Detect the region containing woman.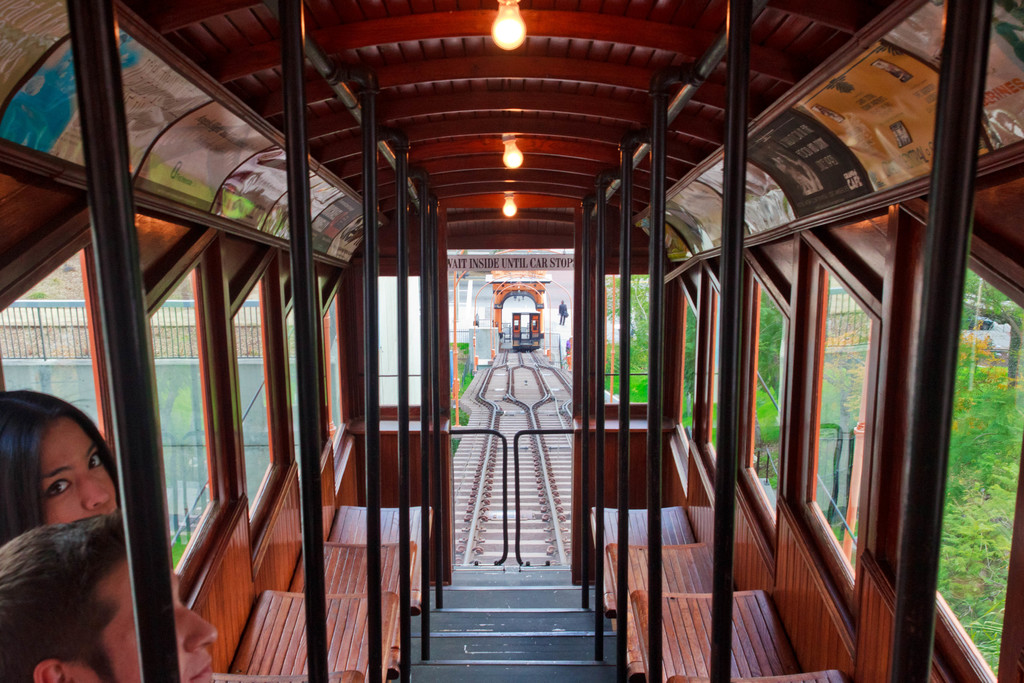
rect(0, 390, 143, 576).
